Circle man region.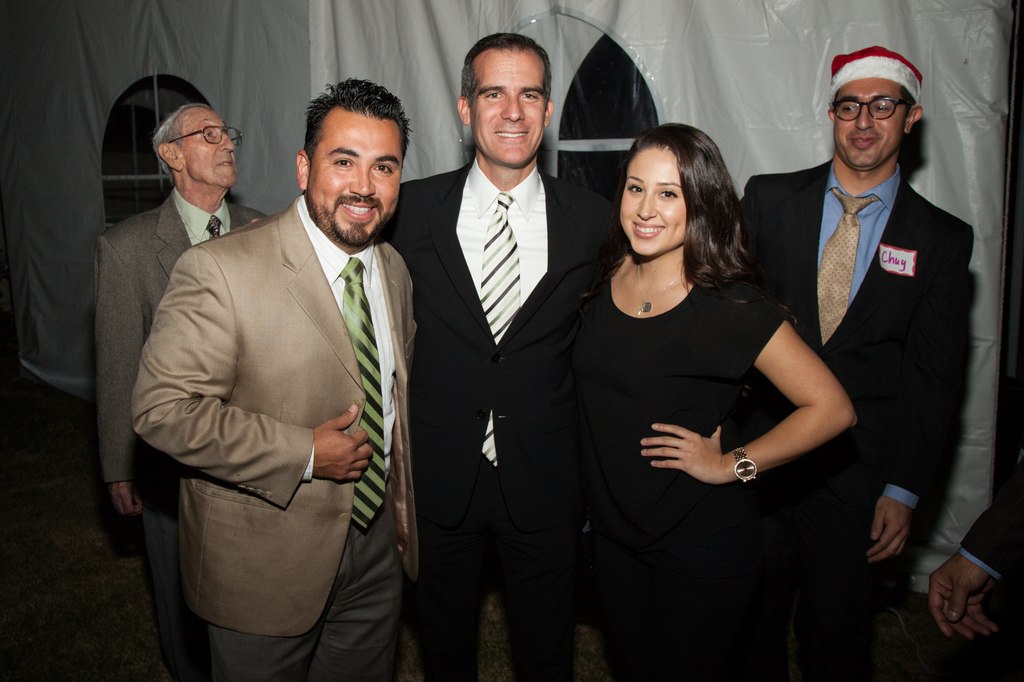
Region: region(739, 45, 969, 681).
